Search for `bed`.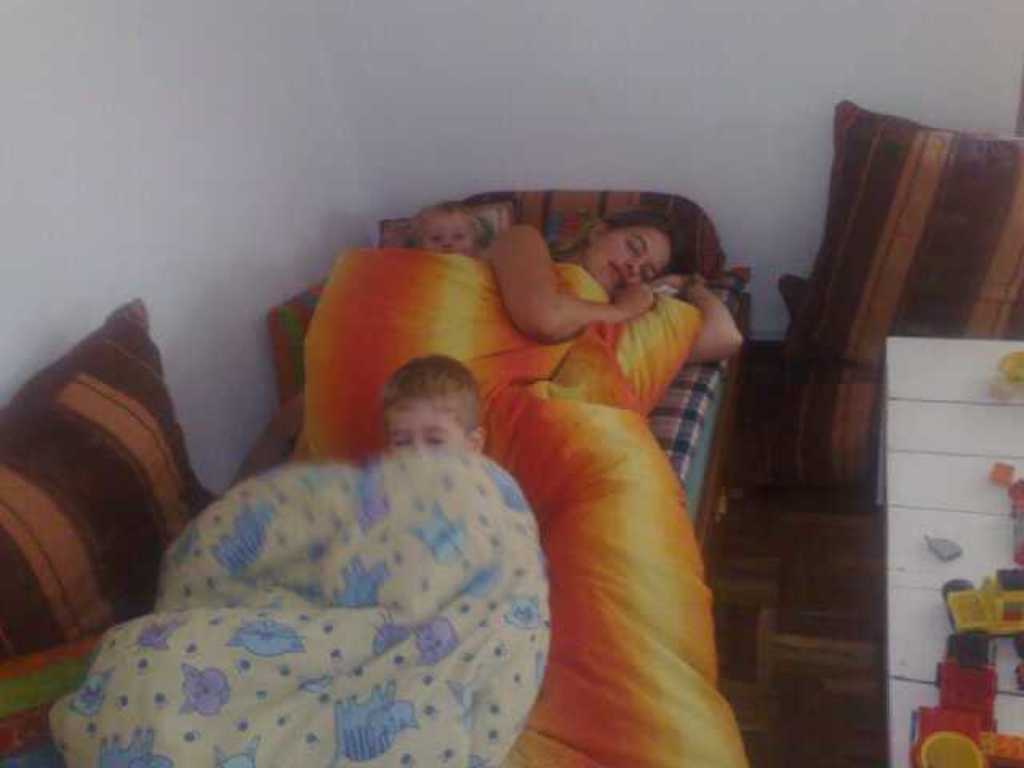
Found at [85, 149, 902, 767].
